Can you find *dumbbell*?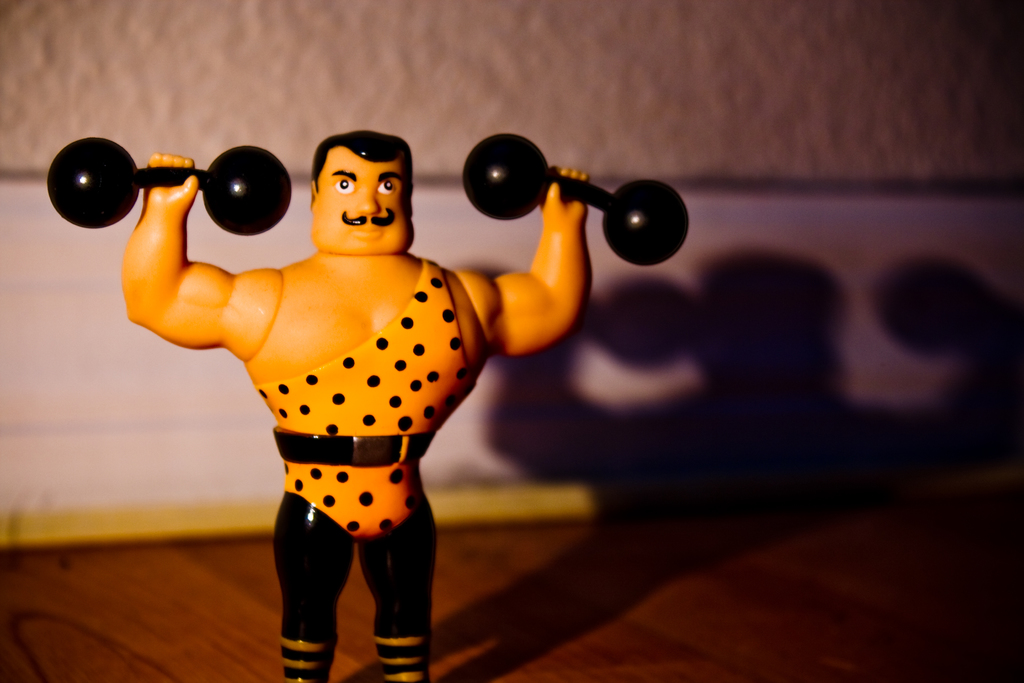
Yes, bounding box: bbox(462, 135, 691, 261).
